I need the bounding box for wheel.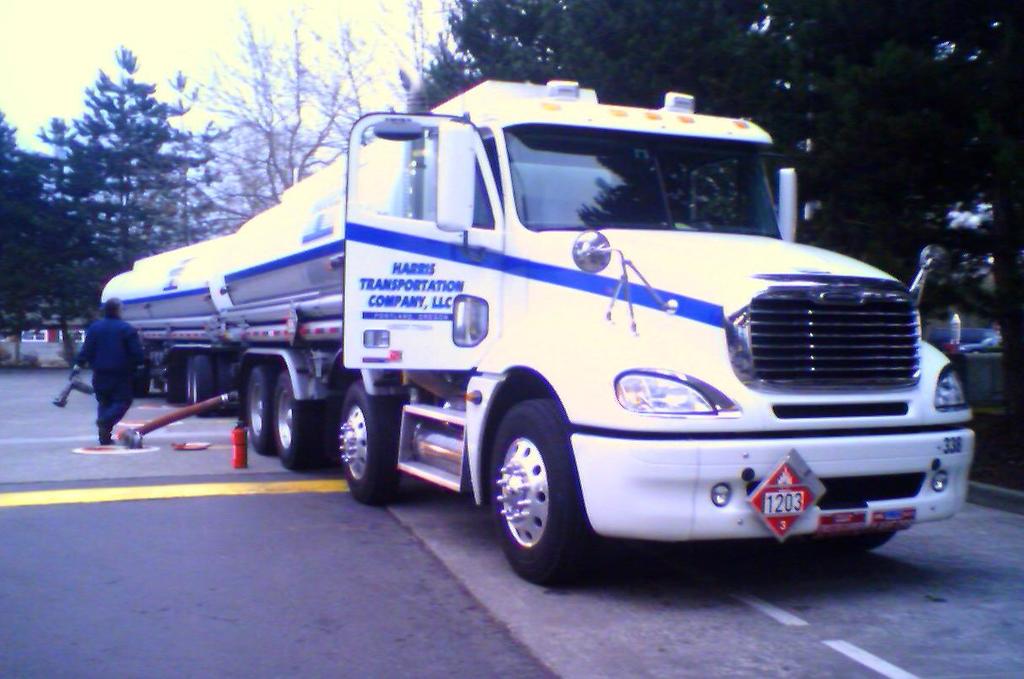
Here it is: <region>188, 353, 214, 414</region>.
